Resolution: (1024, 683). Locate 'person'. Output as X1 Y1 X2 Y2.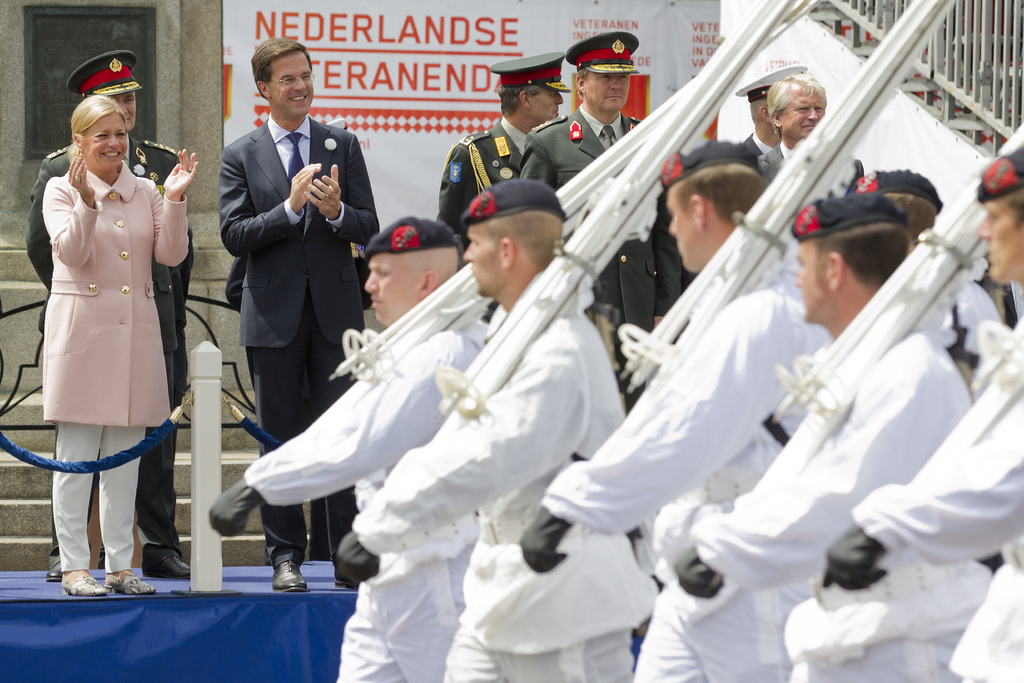
207 31 1023 682.
